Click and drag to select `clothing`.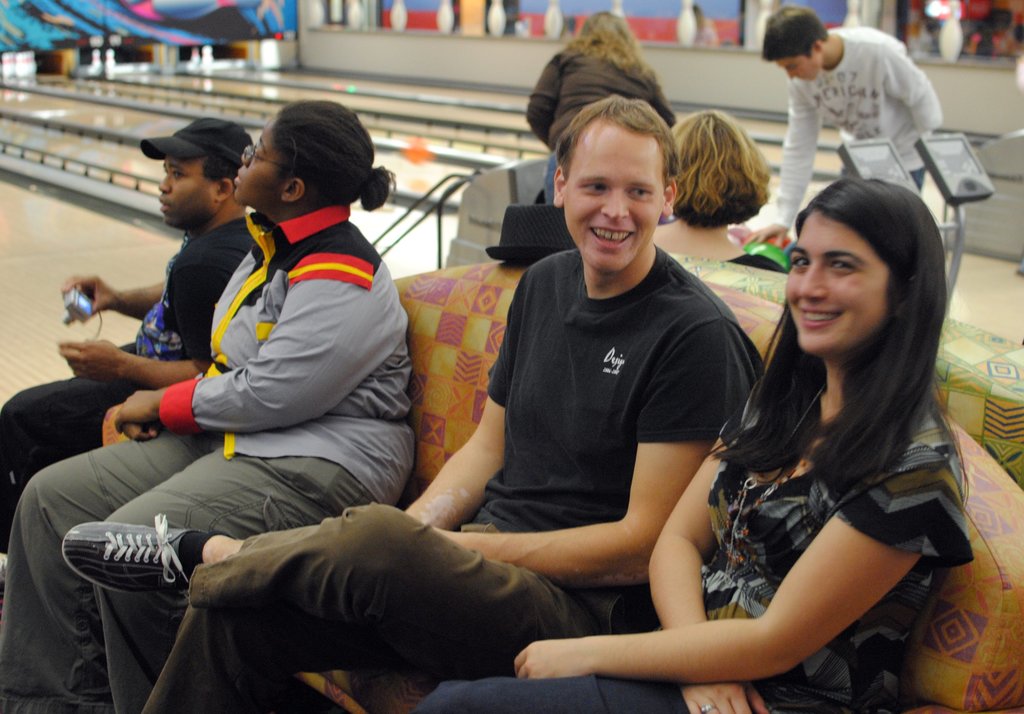
Selection: [x1=399, y1=345, x2=982, y2=713].
